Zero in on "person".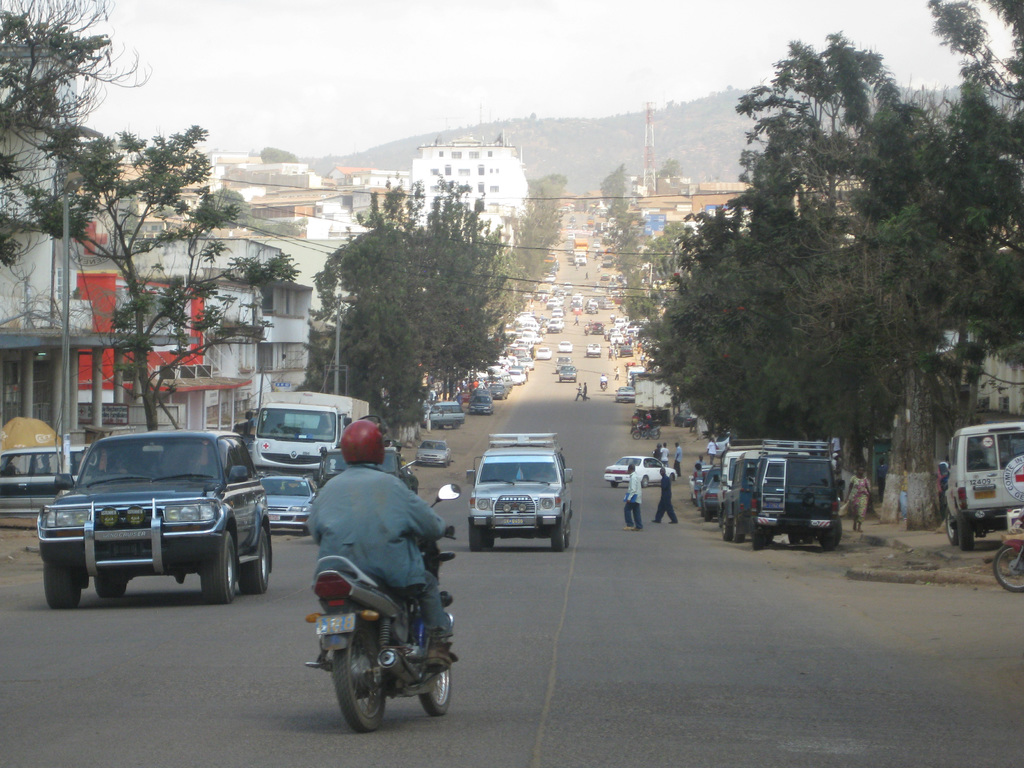
Zeroed in: (696,455,705,464).
